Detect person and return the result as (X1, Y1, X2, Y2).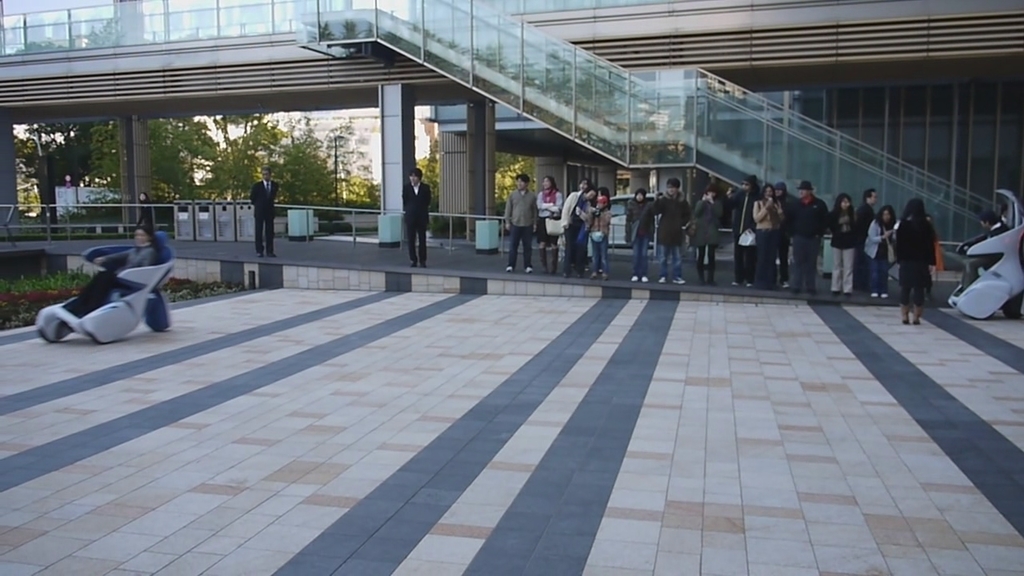
(530, 173, 560, 275).
